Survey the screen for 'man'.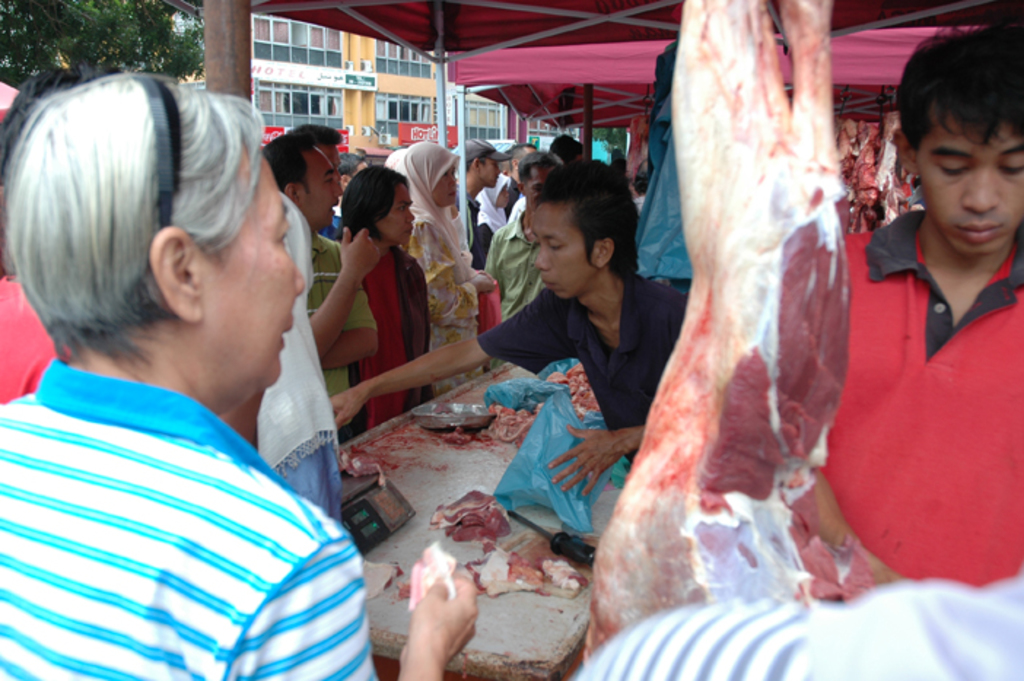
Survey found: detection(255, 133, 378, 448).
